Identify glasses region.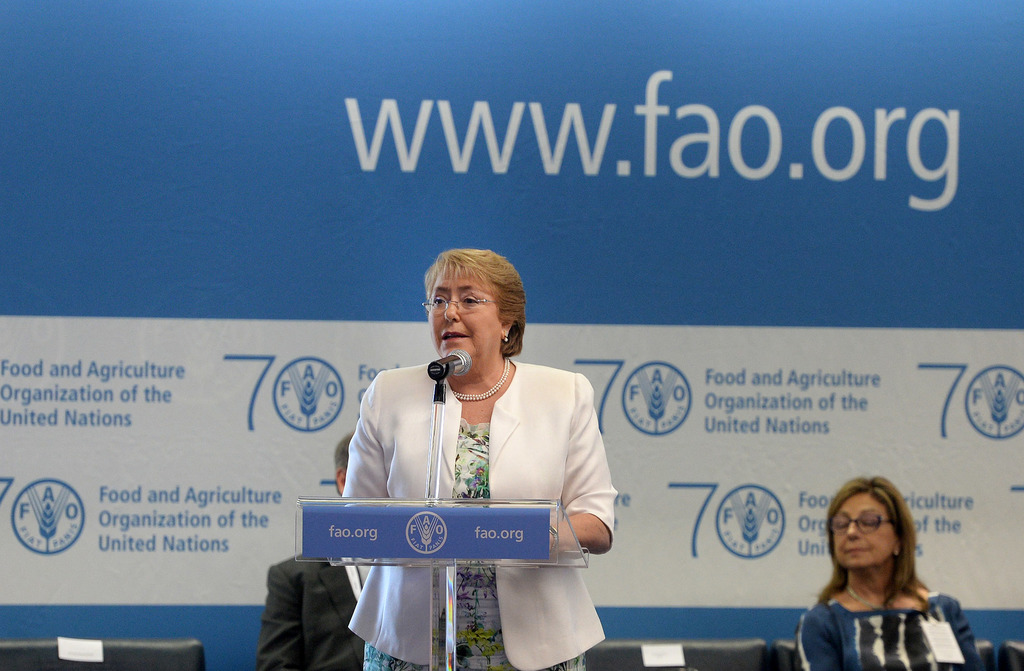
Region: x1=825, y1=510, x2=892, y2=531.
